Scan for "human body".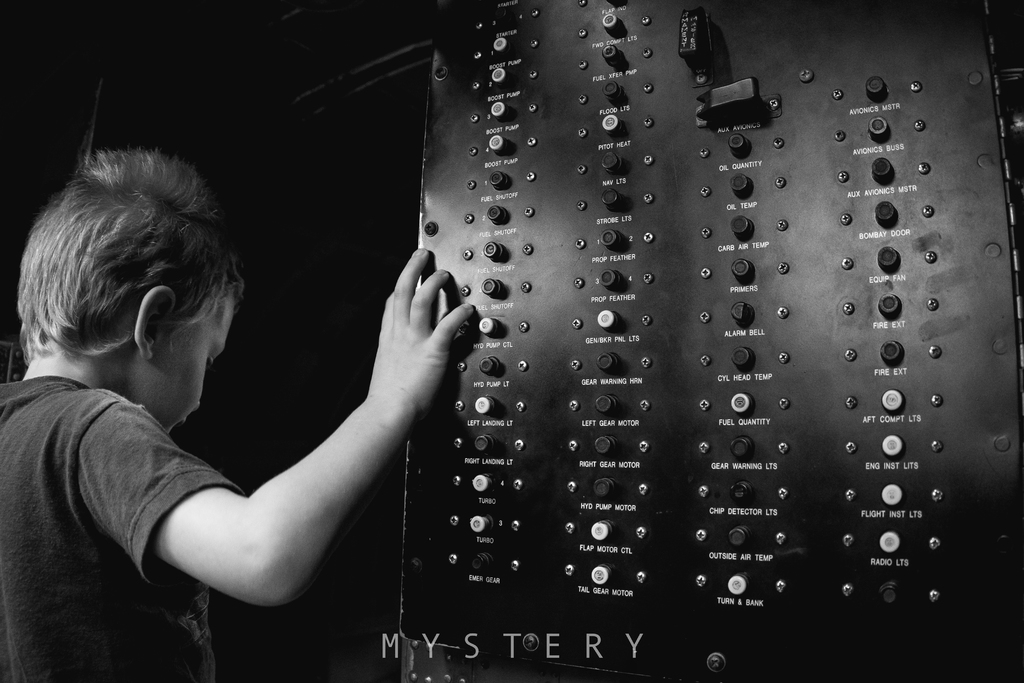
Scan result: rect(3, 167, 393, 661).
